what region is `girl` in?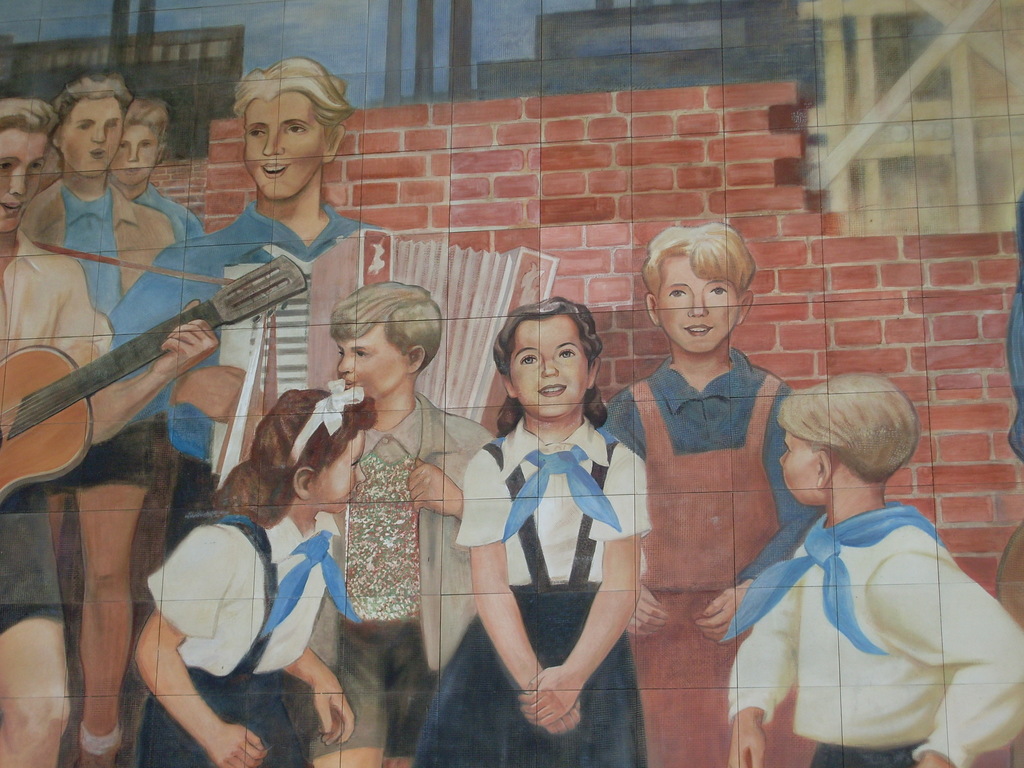
{"left": 132, "top": 380, "right": 380, "bottom": 767}.
